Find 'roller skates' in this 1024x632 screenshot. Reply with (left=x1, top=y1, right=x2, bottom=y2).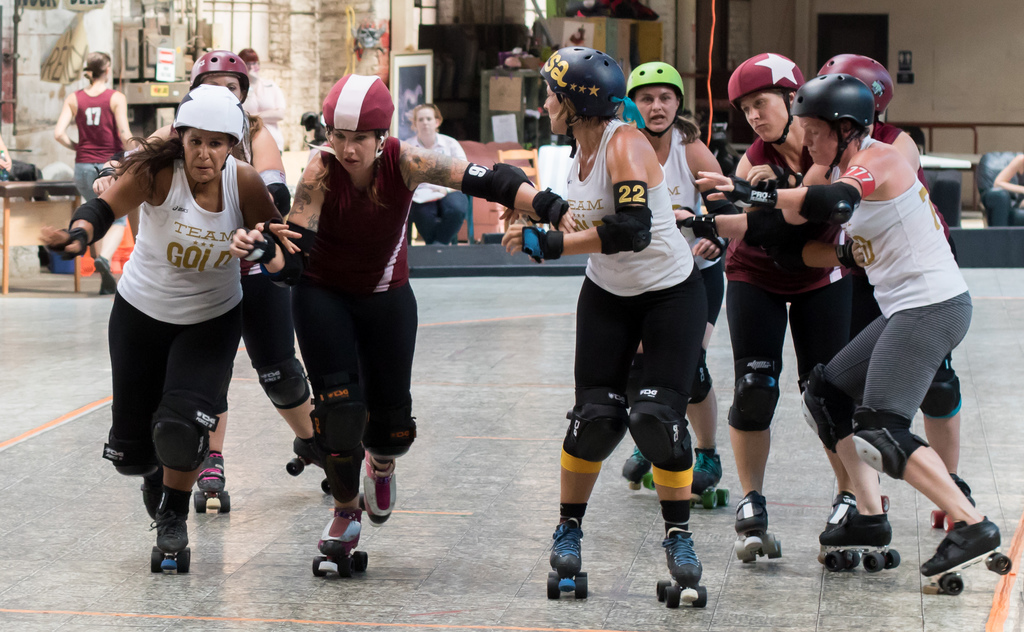
(left=193, top=454, right=232, bottom=515).
